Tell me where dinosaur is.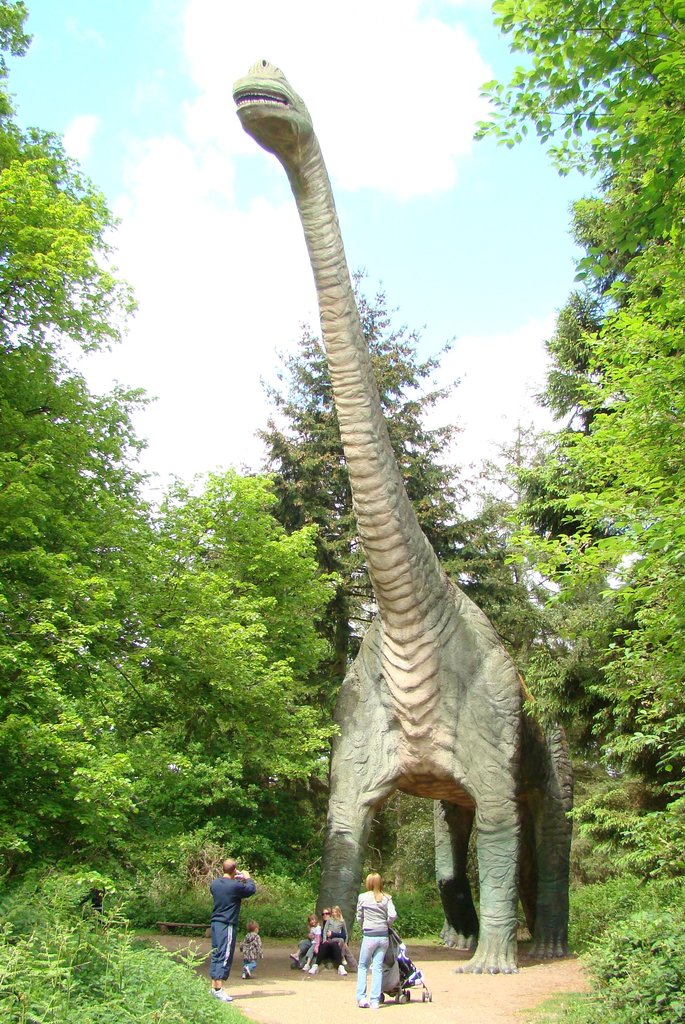
dinosaur is at [left=230, top=56, right=569, bottom=973].
